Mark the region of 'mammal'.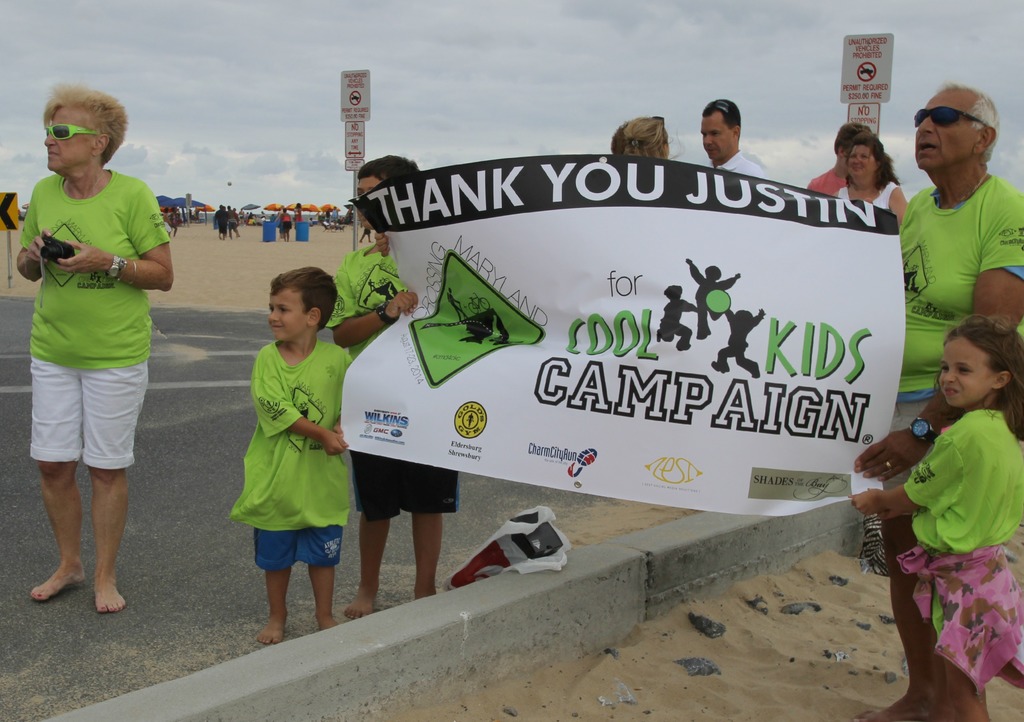
Region: l=8, t=76, r=170, b=618.
